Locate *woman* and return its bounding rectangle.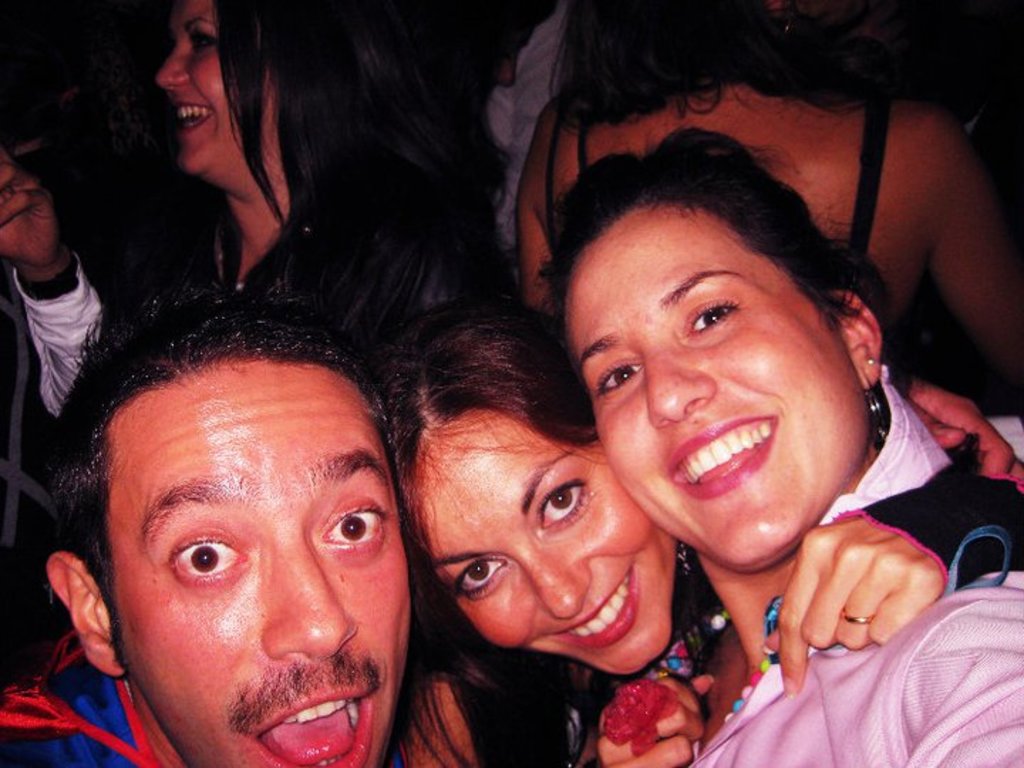
left=390, top=300, right=1023, bottom=767.
